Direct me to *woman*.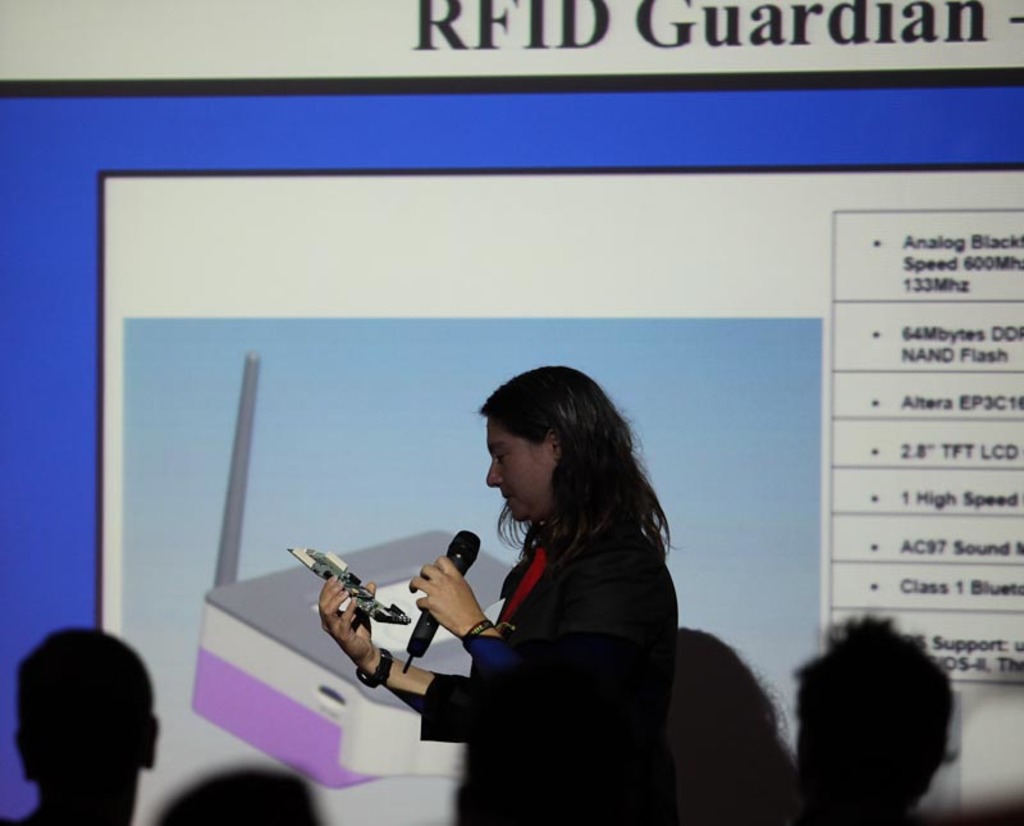
Direction: [x1=308, y1=369, x2=712, y2=825].
